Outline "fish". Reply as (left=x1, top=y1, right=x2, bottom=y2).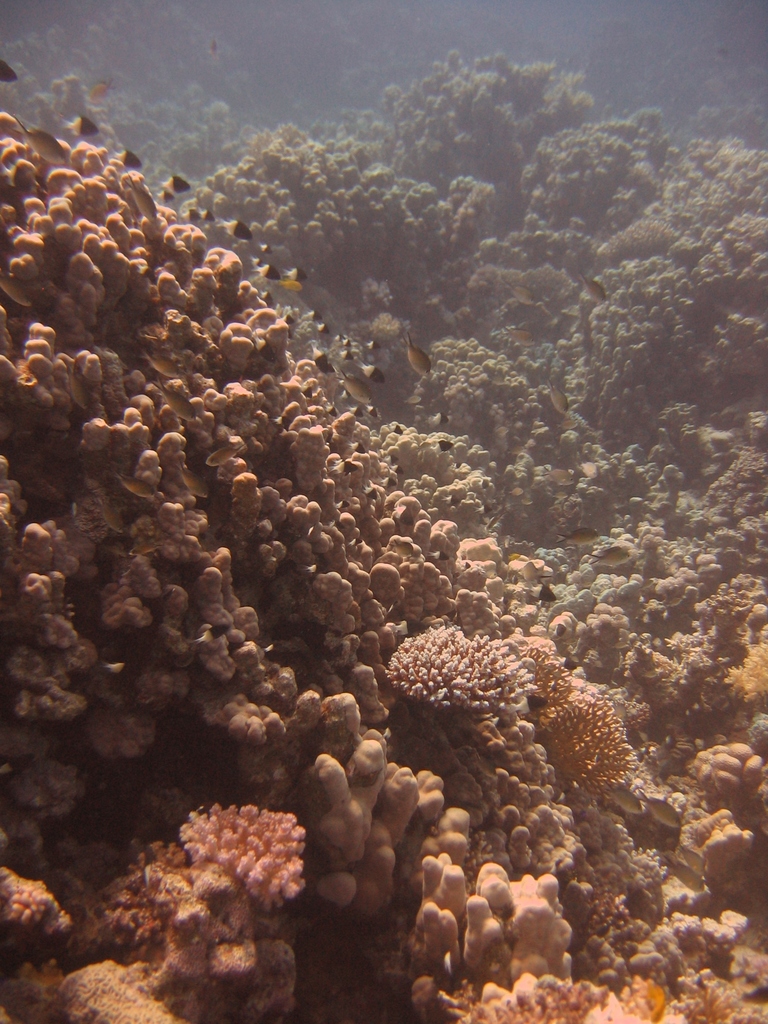
(left=153, top=374, right=196, bottom=421).
